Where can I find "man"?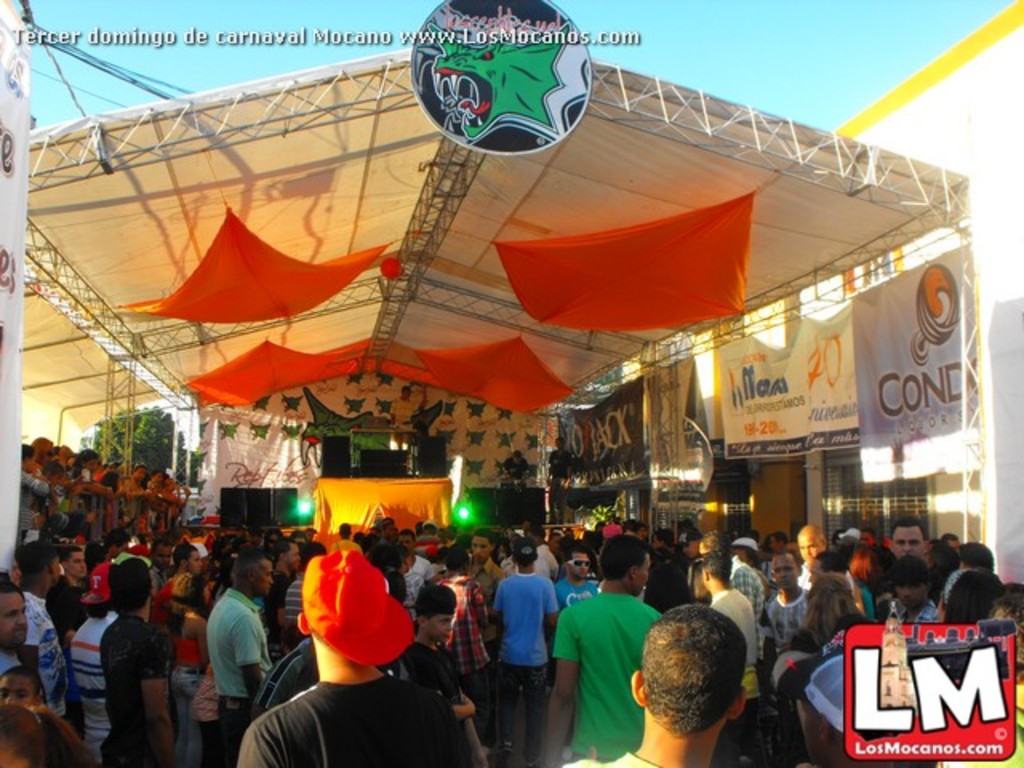
You can find it at <box>0,589,34,675</box>.
